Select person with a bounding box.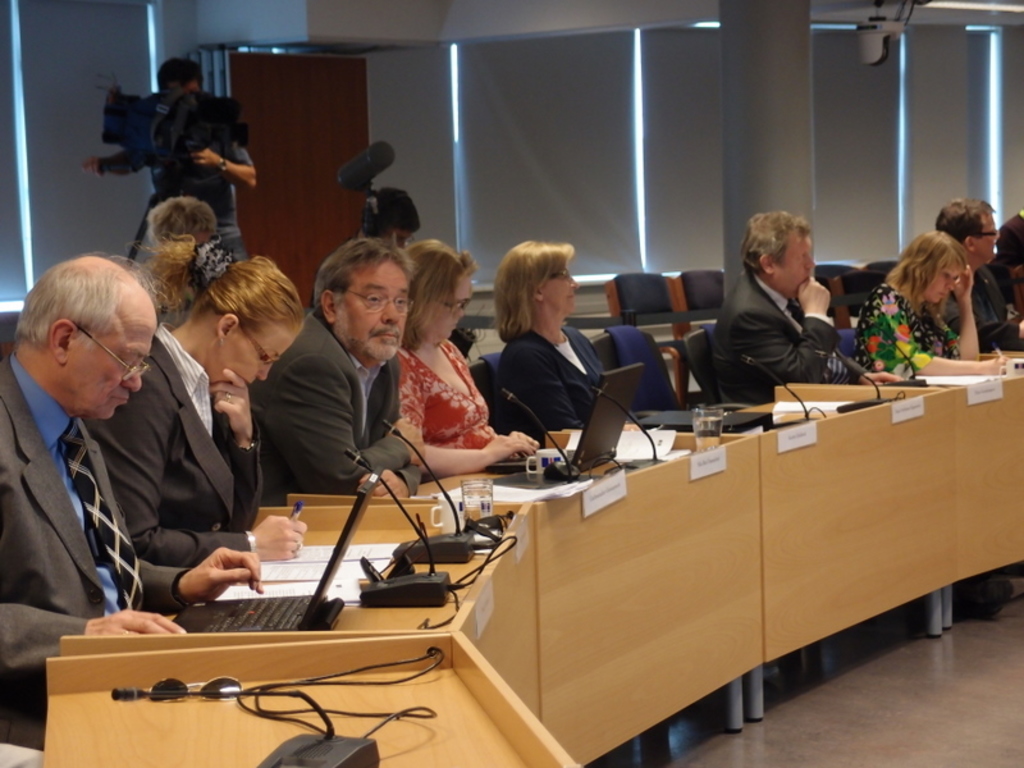
<box>934,193,1021,351</box>.
